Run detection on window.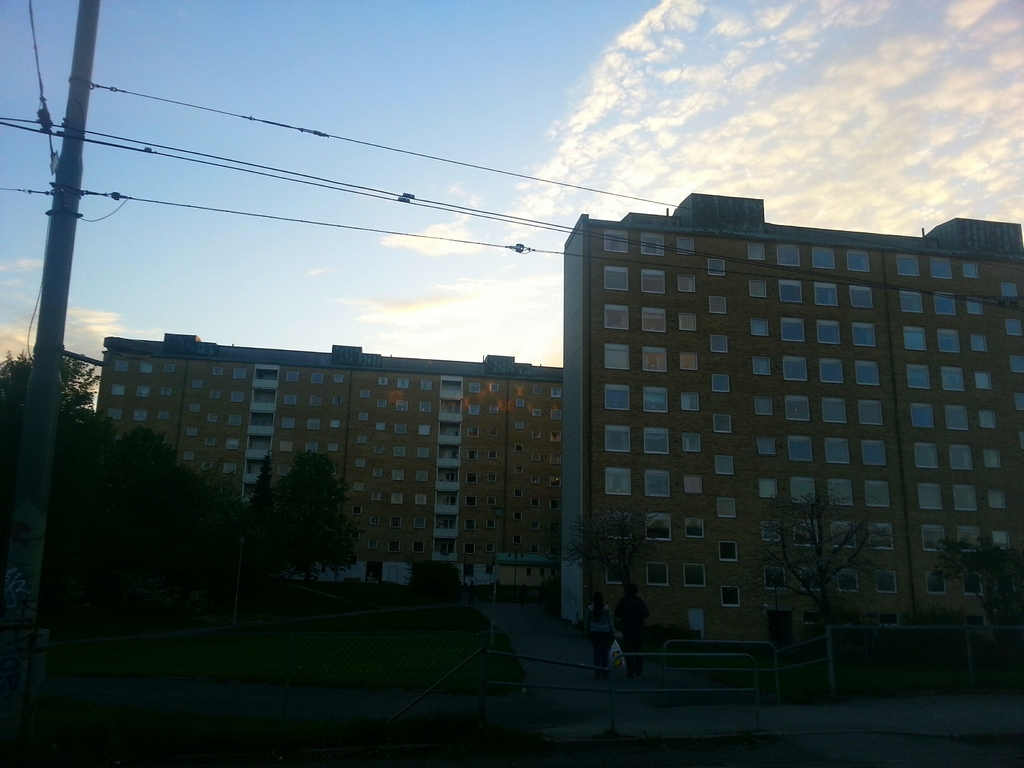
Result: l=392, t=469, r=403, b=479.
